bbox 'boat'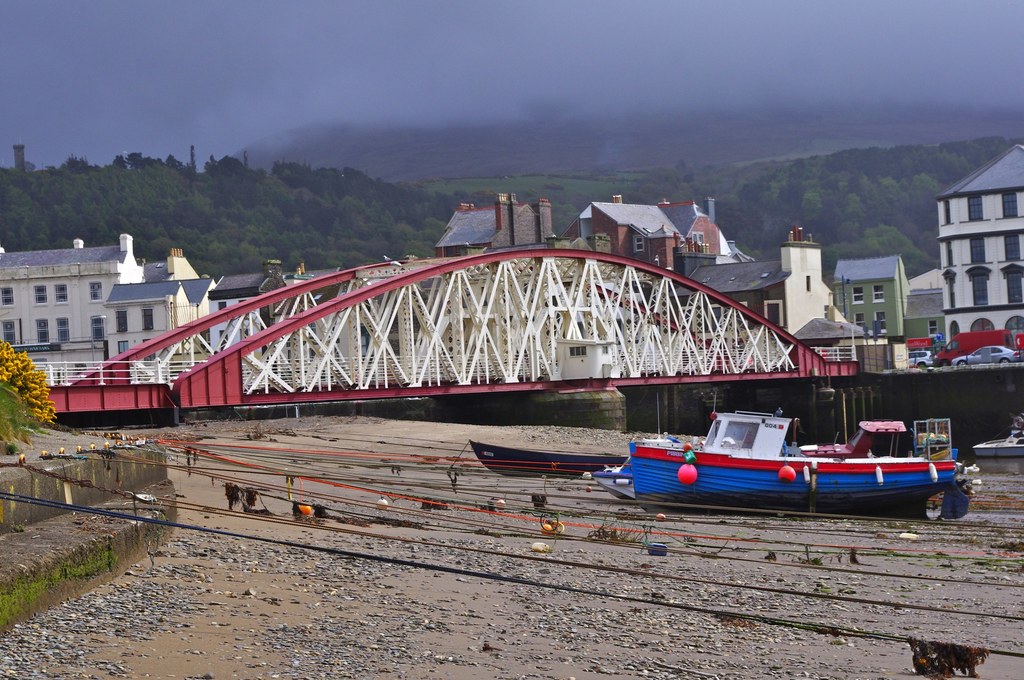
[628,406,1007,514]
